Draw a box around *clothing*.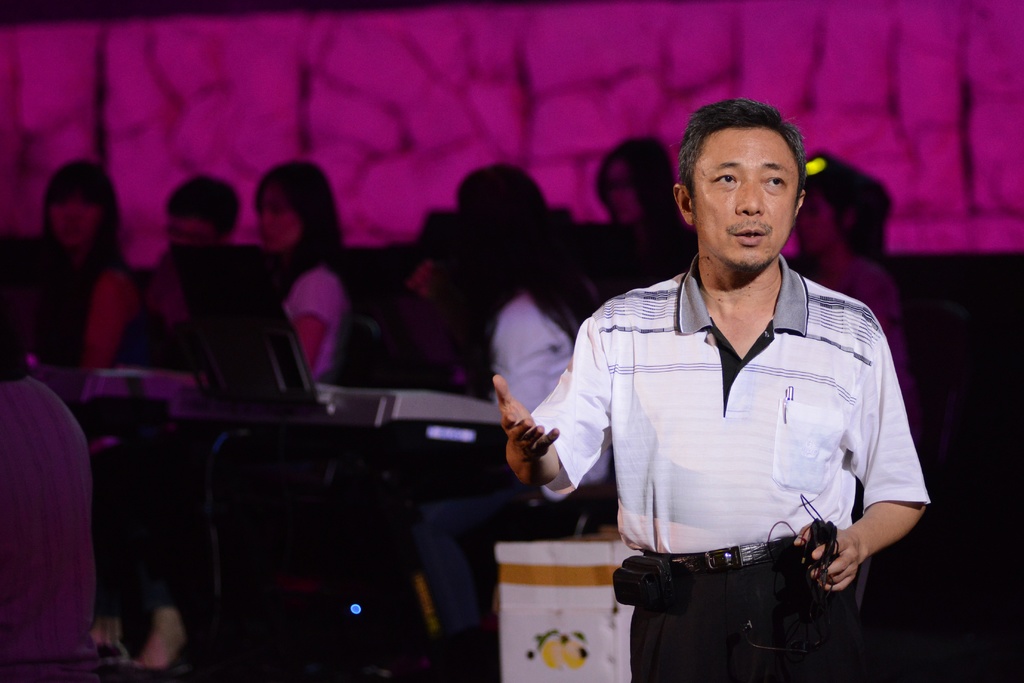
<region>408, 282, 616, 668</region>.
